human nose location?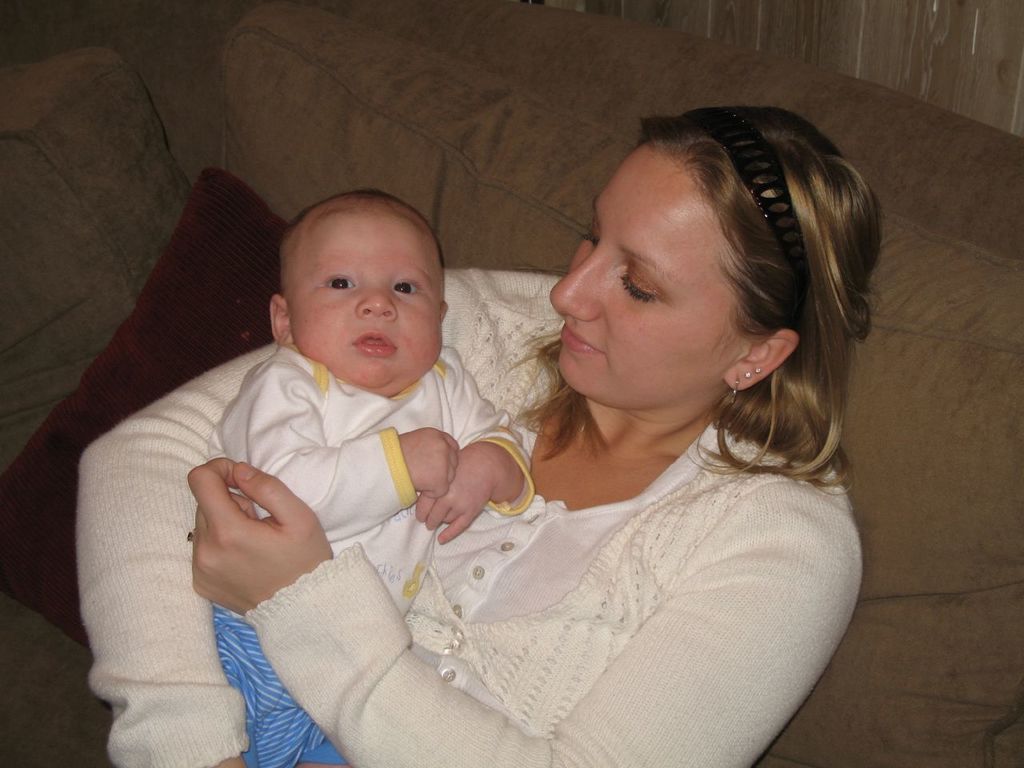
[x1=550, y1=250, x2=600, y2=324]
